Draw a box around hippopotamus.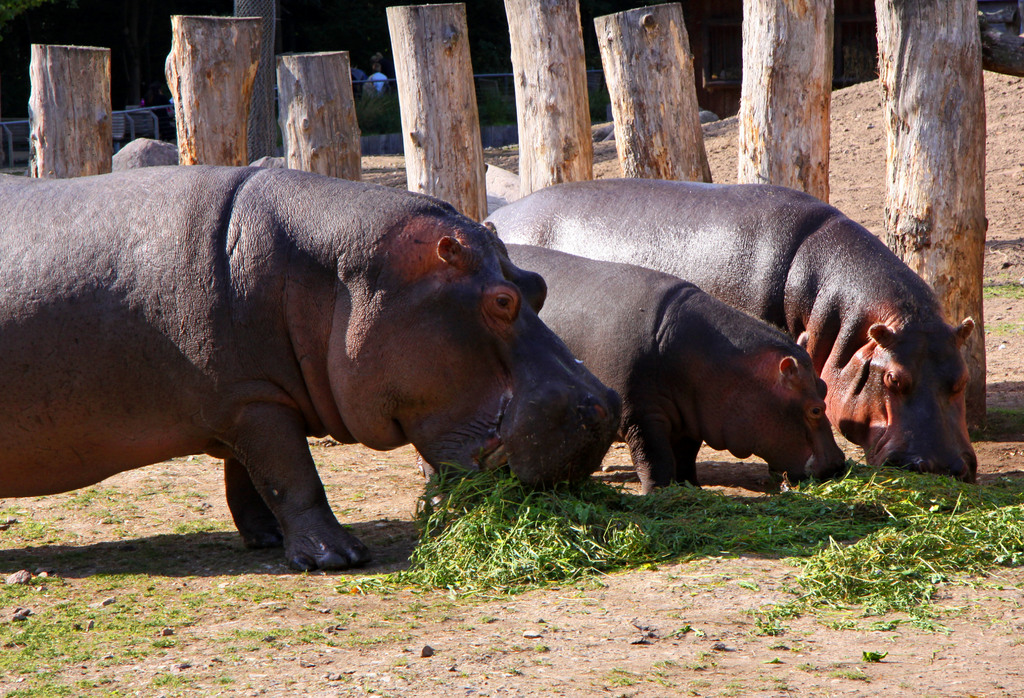
box=[504, 241, 846, 500].
